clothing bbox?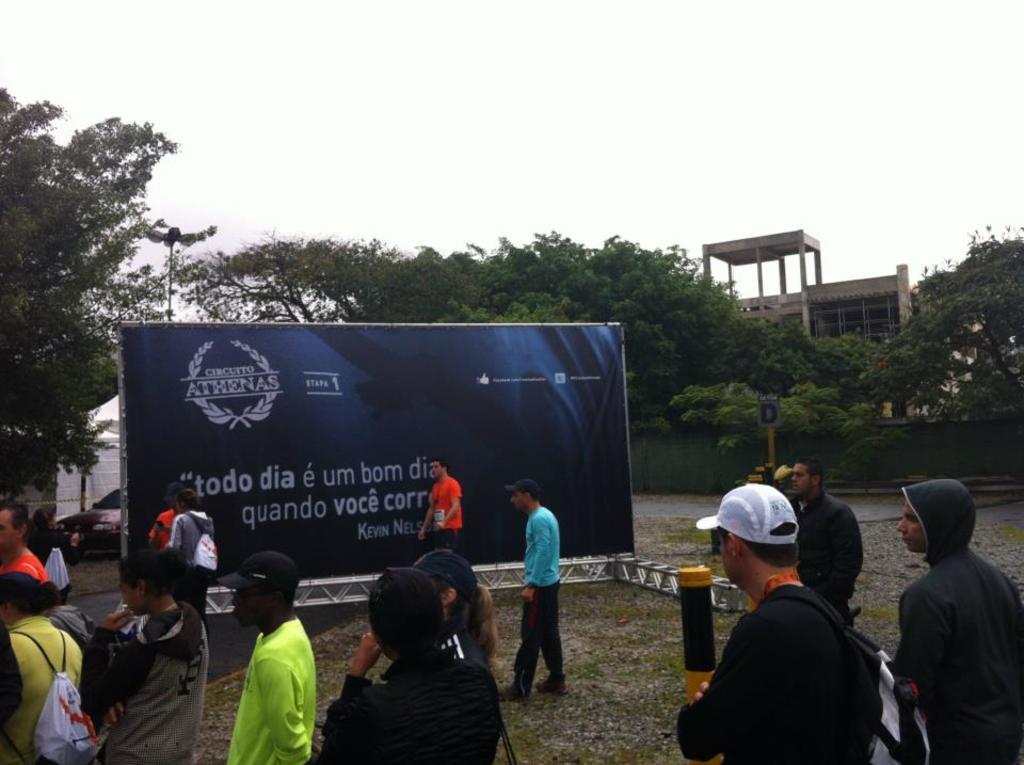
[444, 602, 499, 673]
